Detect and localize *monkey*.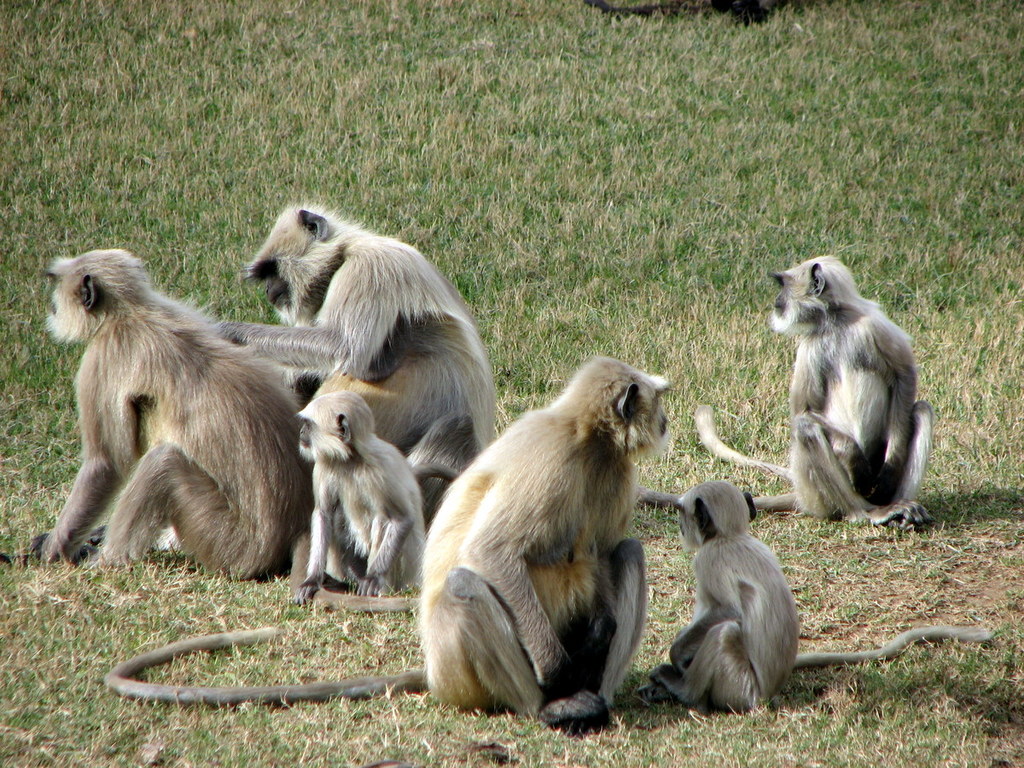
Localized at {"left": 300, "top": 388, "right": 439, "bottom": 598}.
